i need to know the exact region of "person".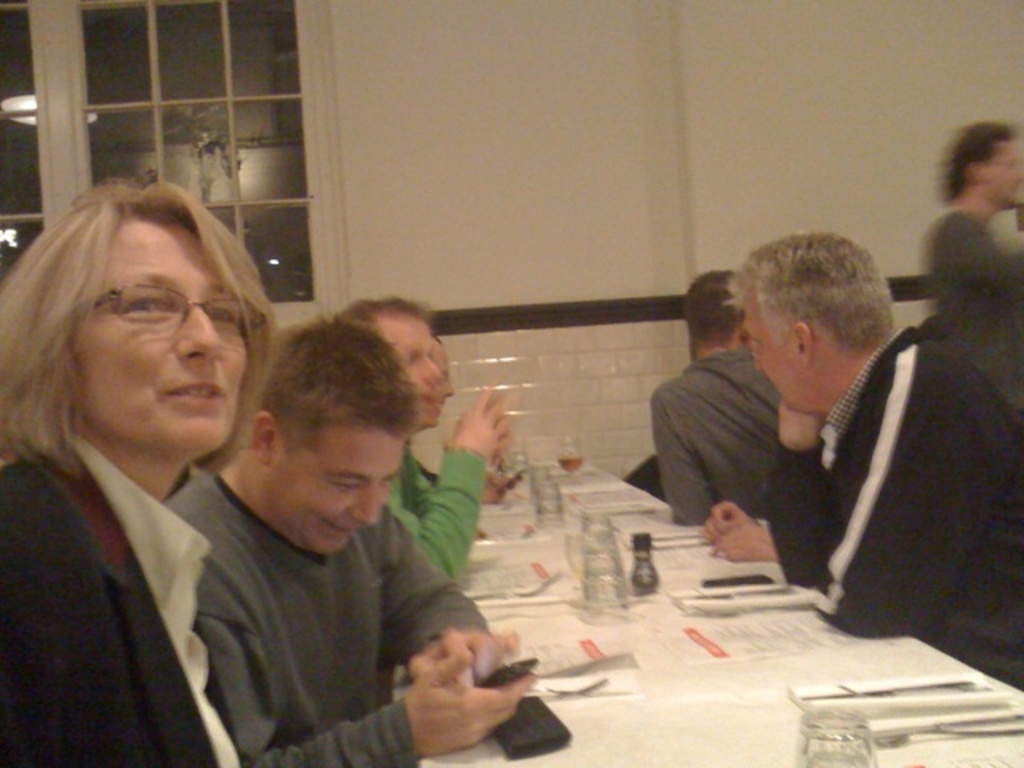
Region: Rect(426, 341, 514, 510).
